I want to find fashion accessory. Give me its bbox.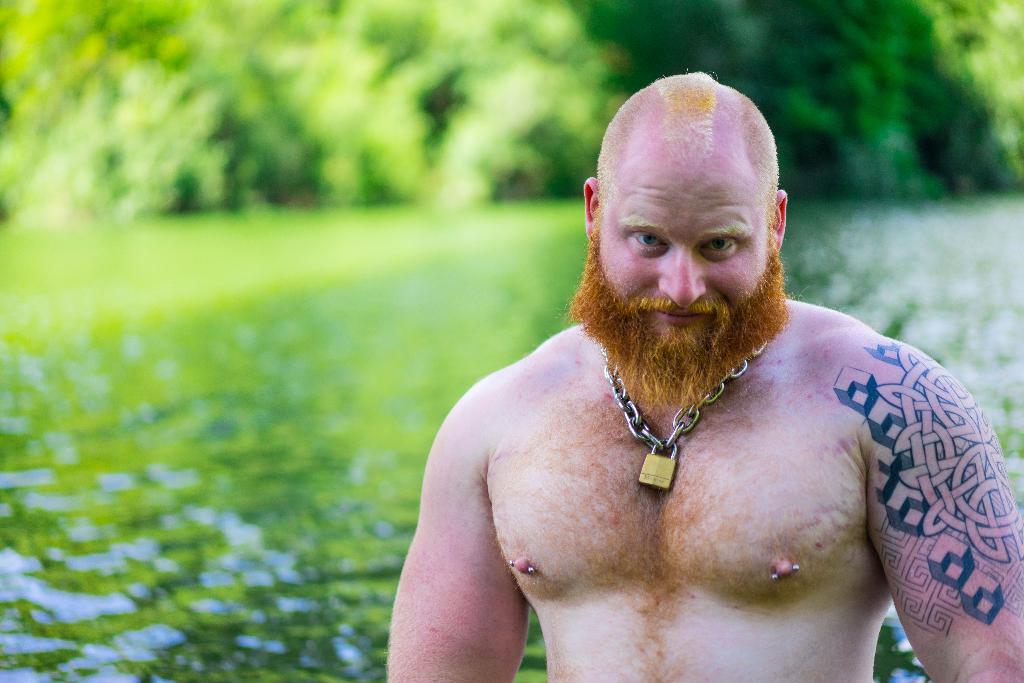
rect(601, 338, 775, 490).
